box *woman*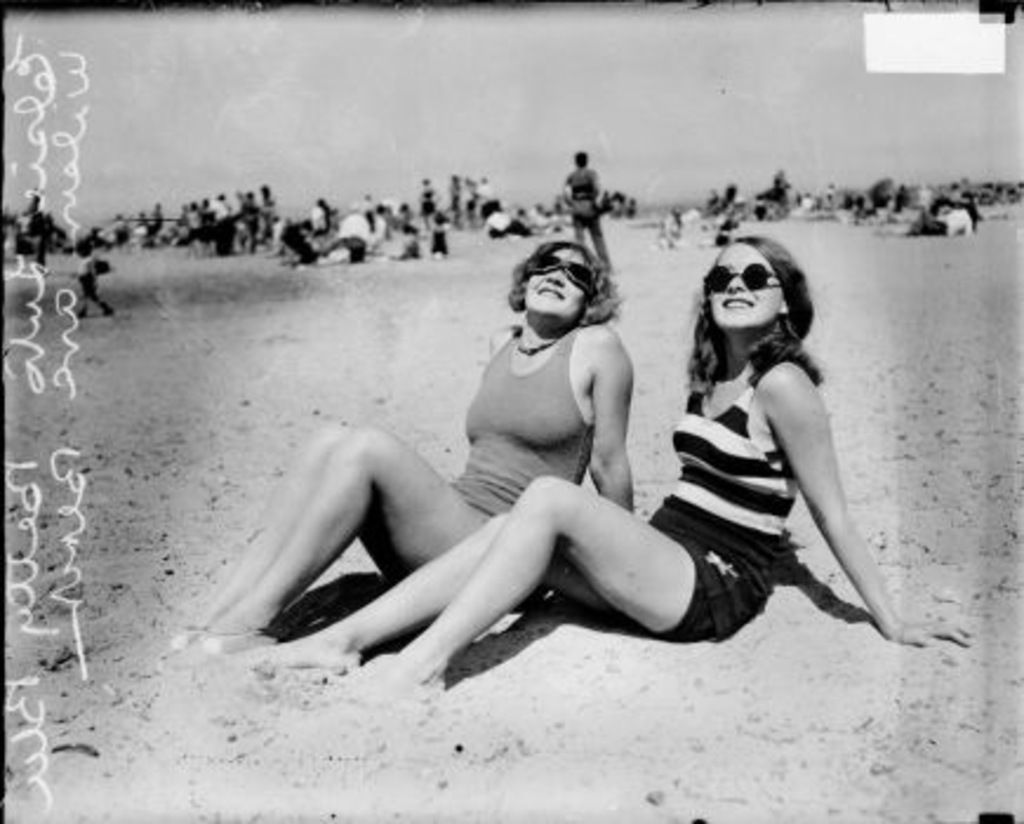
Rect(217, 212, 972, 706)
